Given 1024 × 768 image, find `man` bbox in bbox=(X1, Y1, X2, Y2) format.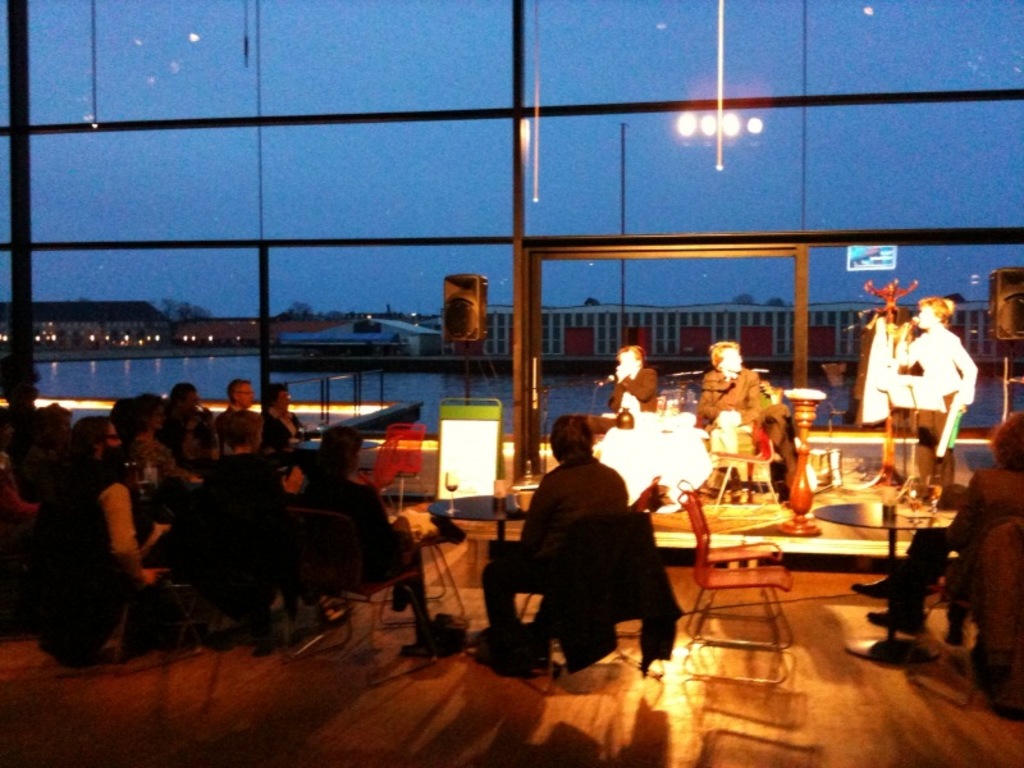
bbox=(699, 335, 788, 460).
